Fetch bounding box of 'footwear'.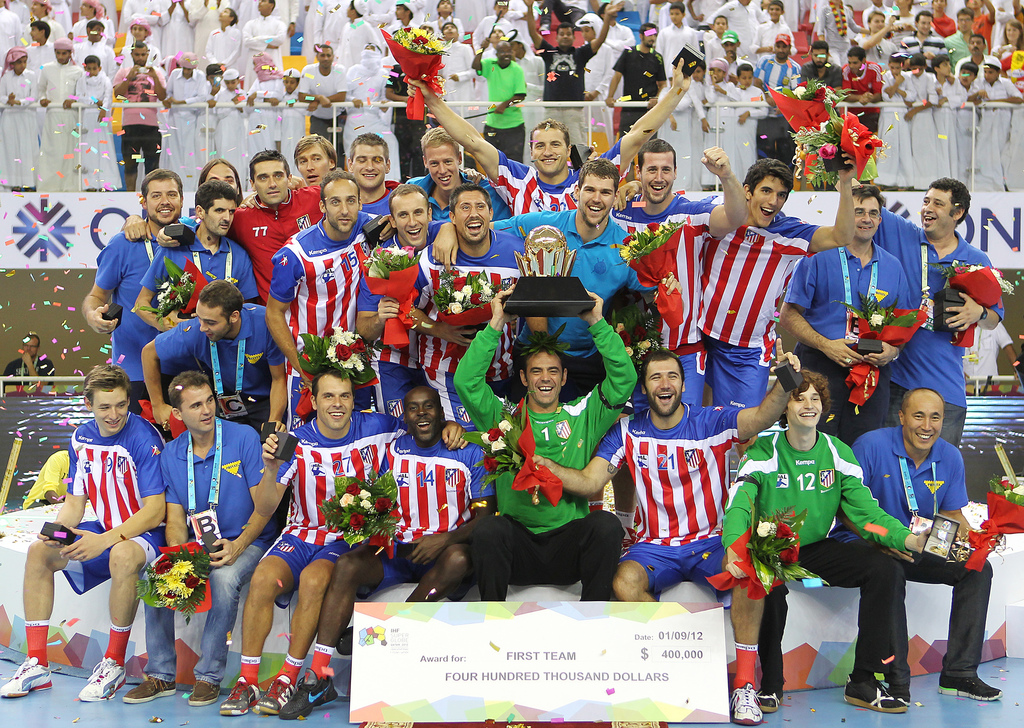
Bbox: select_region(730, 682, 762, 721).
